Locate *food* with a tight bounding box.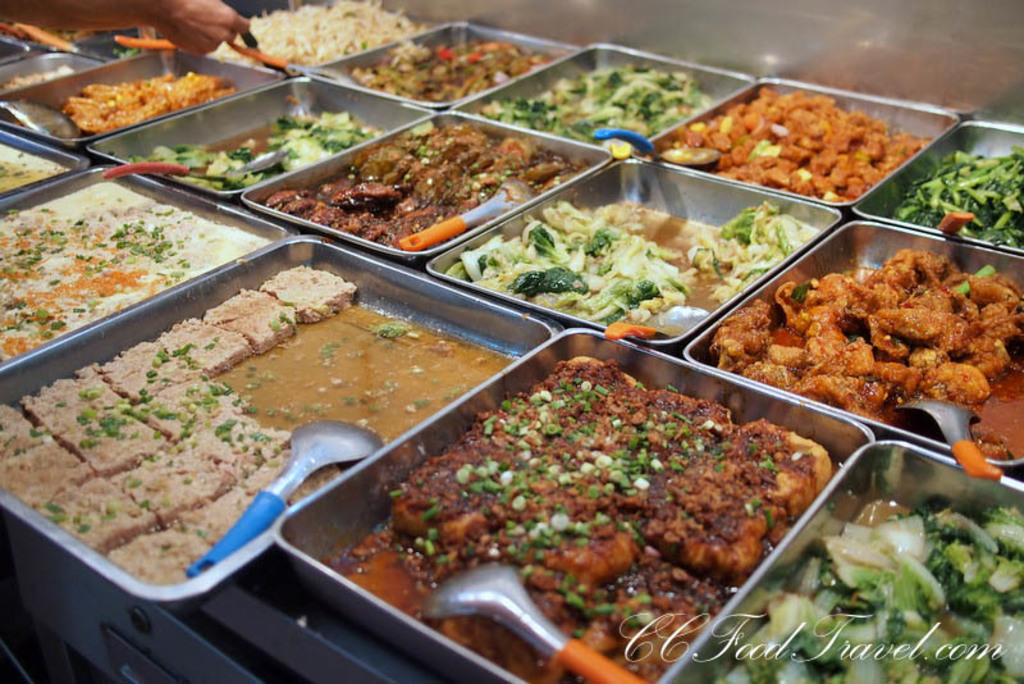
3/146/67/193.
